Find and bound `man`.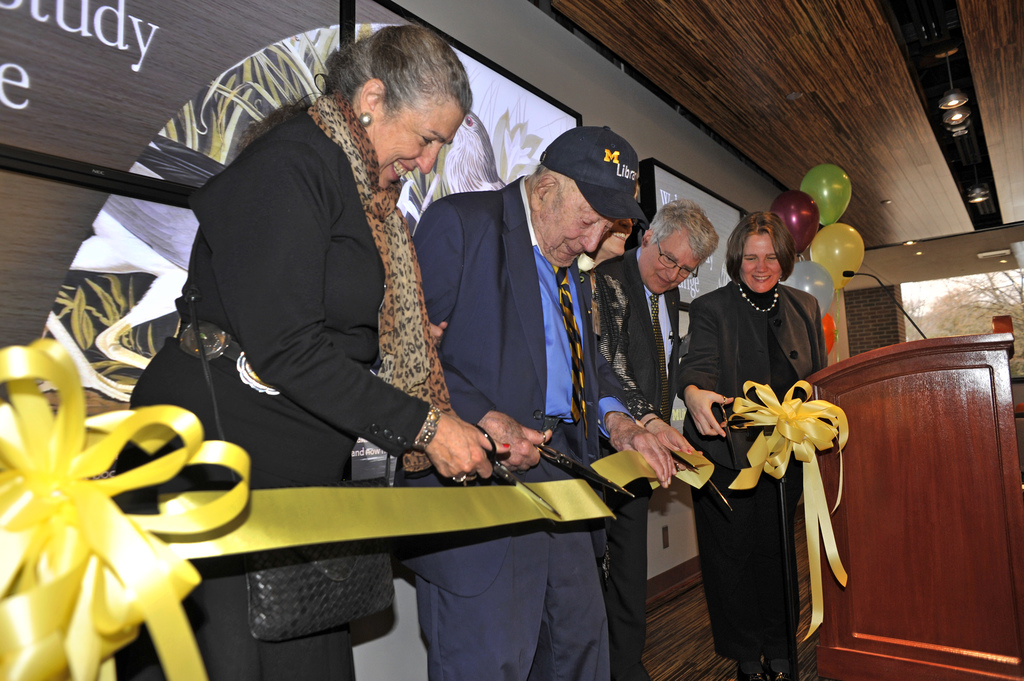
Bound: l=590, t=195, r=718, b=680.
